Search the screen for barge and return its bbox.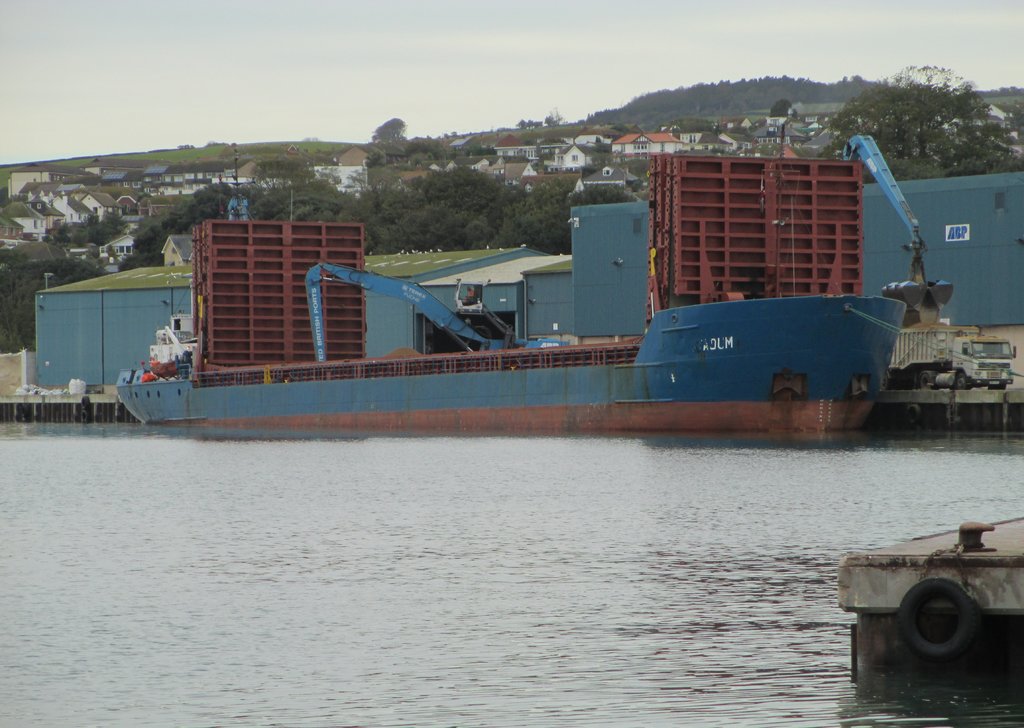
Found: {"left": 118, "top": 155, "right": 908, "bottom": 433}.
